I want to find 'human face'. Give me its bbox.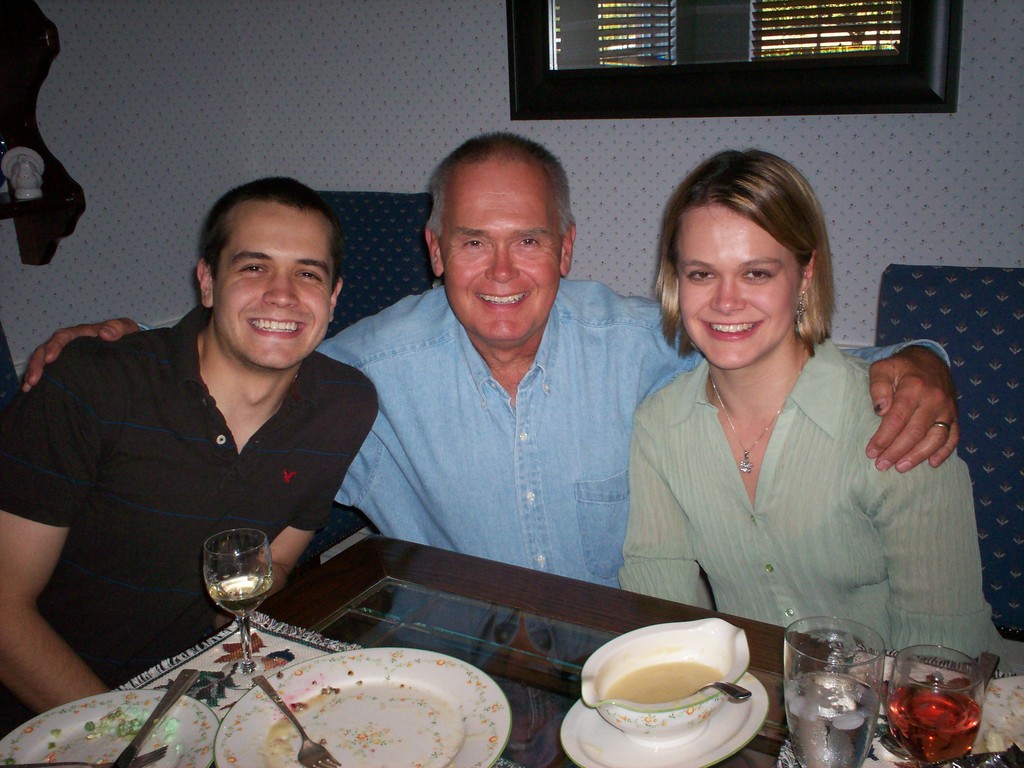
<box>440,166,560,339</box>.
